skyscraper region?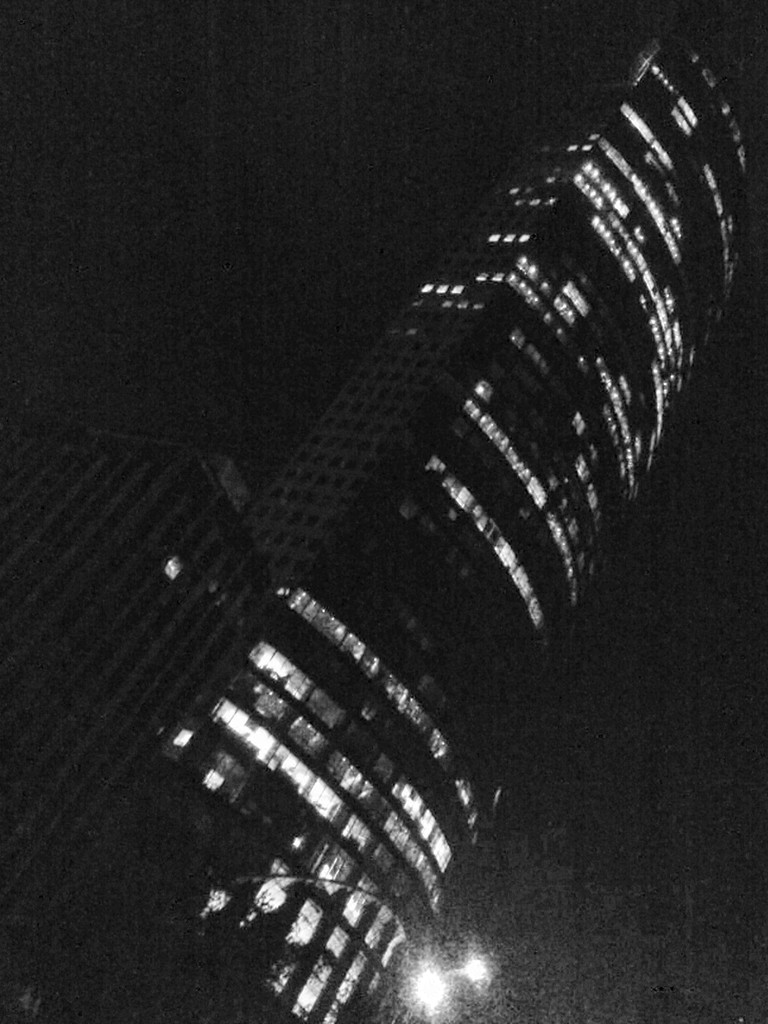
bbox=[0, 394, 282, 1023]
